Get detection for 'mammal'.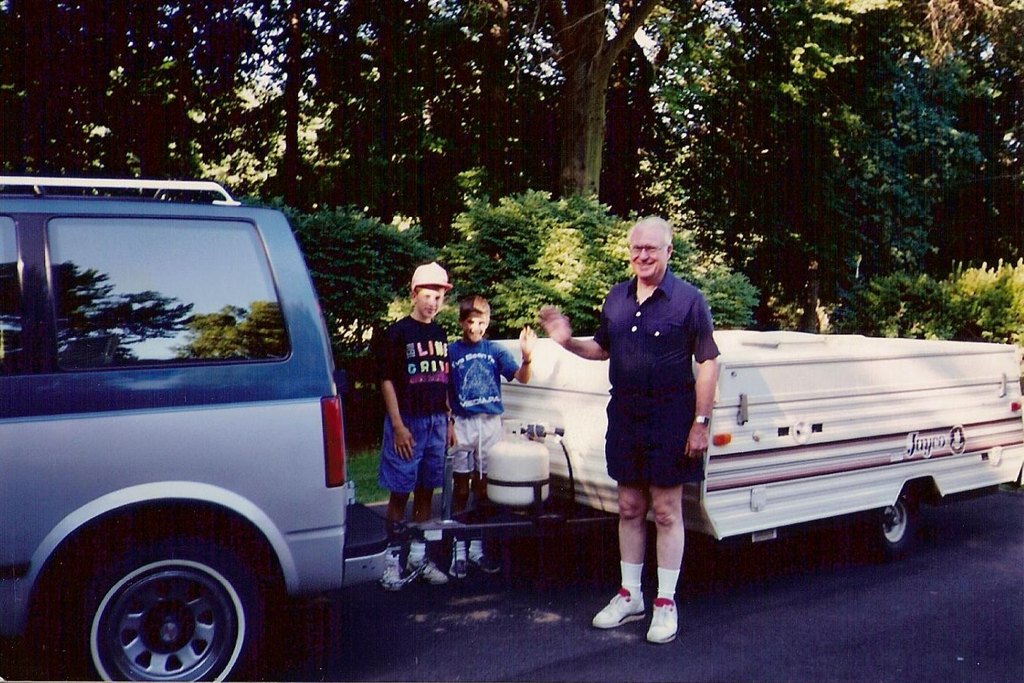
Detection: (left=597, top=227, right=736, bottom=588).
